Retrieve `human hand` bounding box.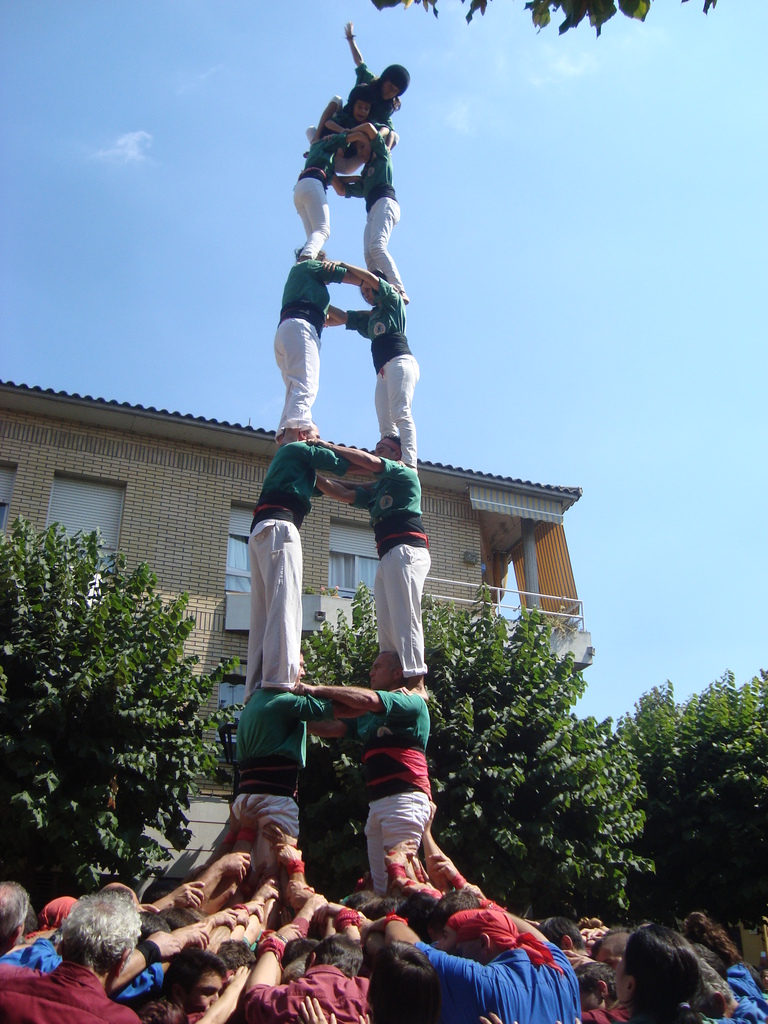
Bounding box: region(339, 22, 357, 42).
